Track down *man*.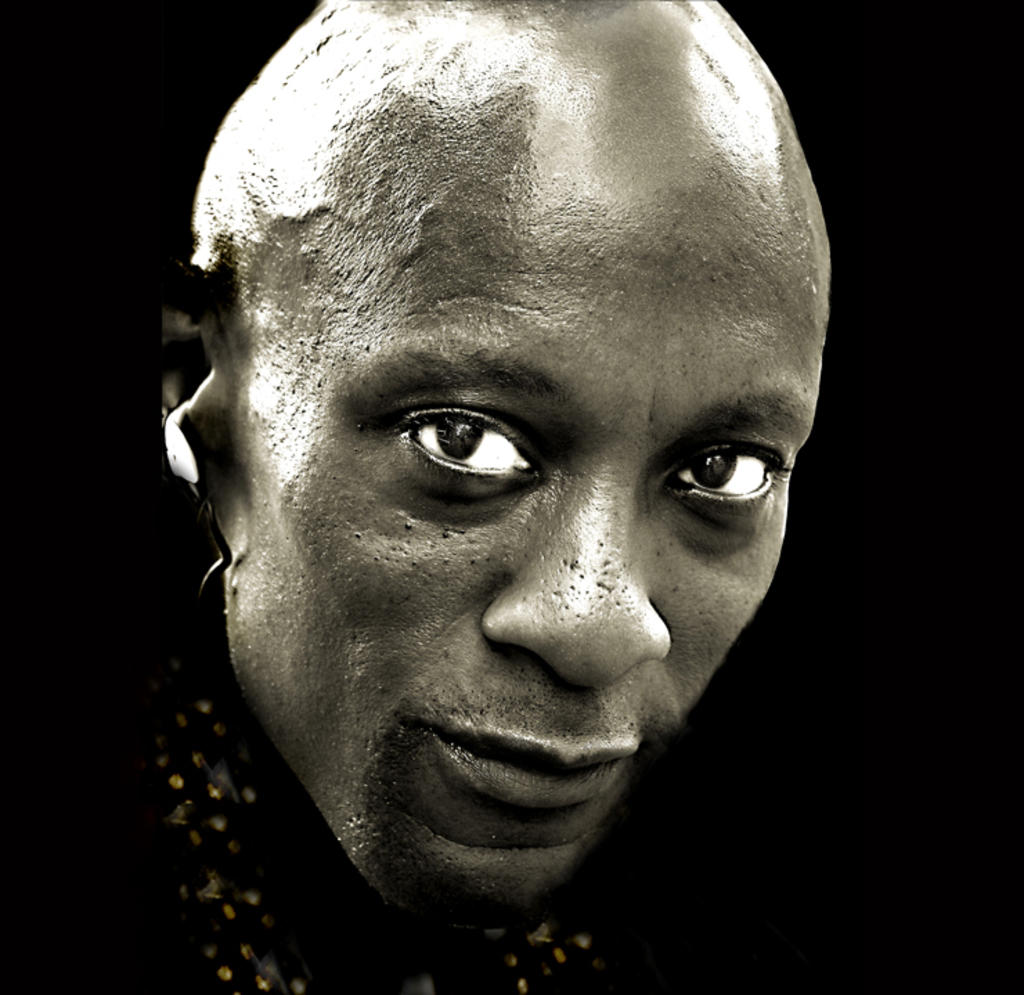
Tracked to bbox(94, 0, 927, 994).
